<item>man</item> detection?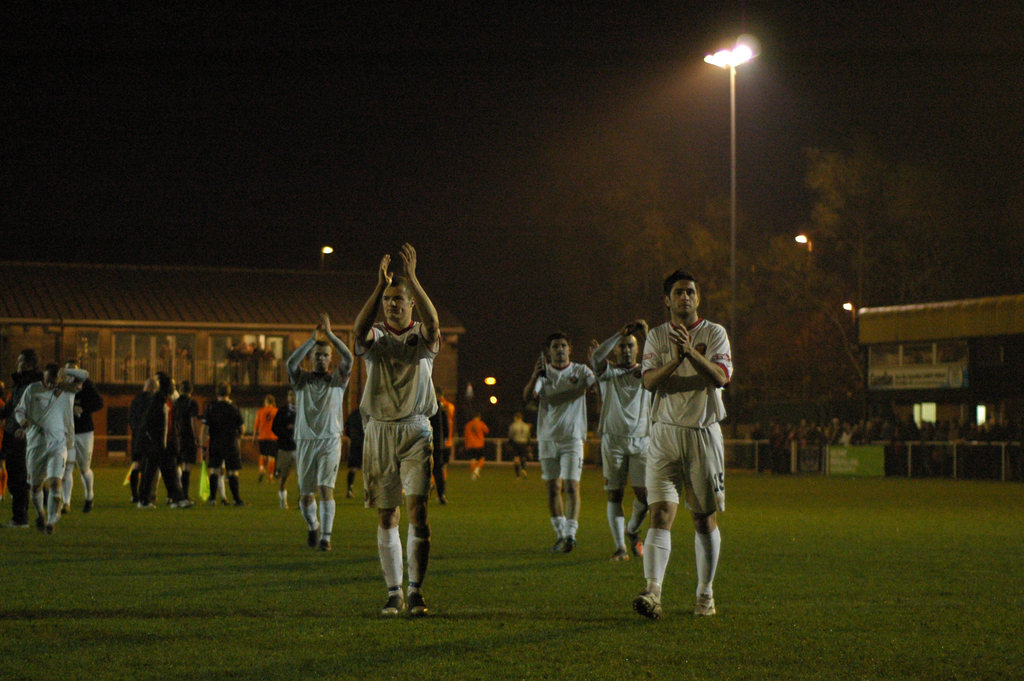
(left=441, top=396, right=467, bottom=469)
